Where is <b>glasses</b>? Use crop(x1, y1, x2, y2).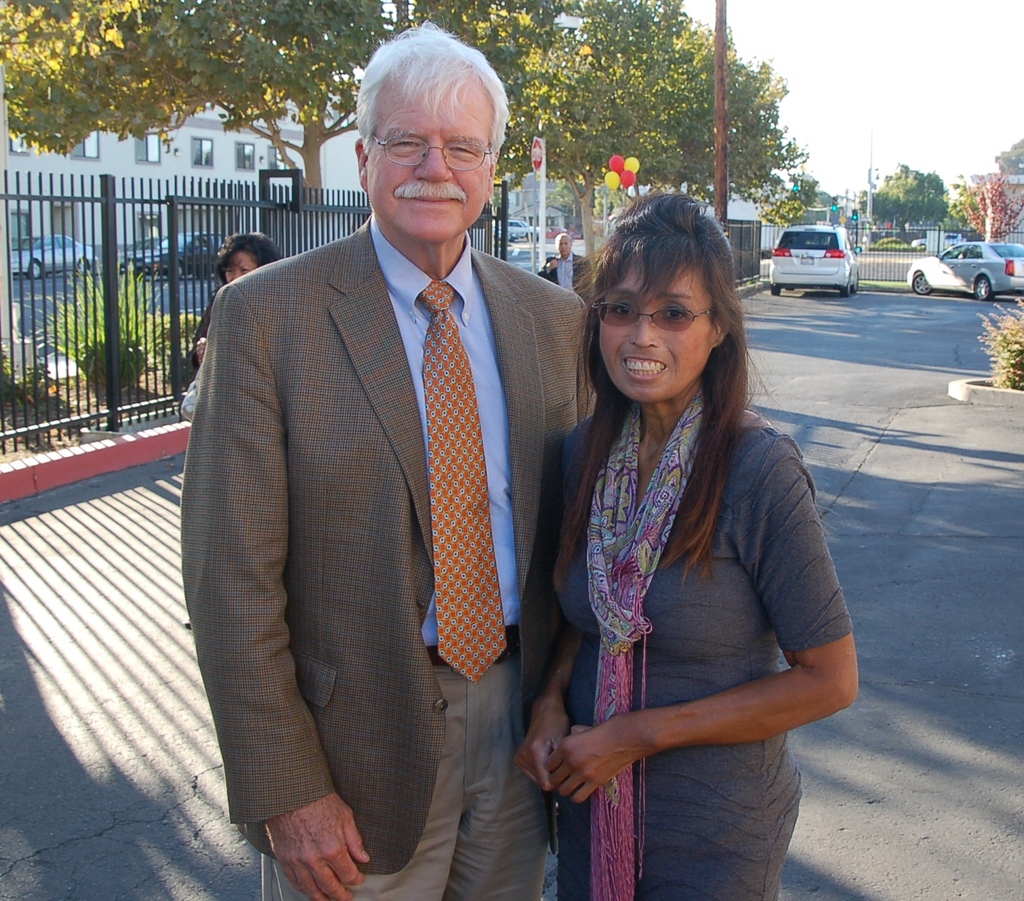
crop(371, 132, 494, 168).
